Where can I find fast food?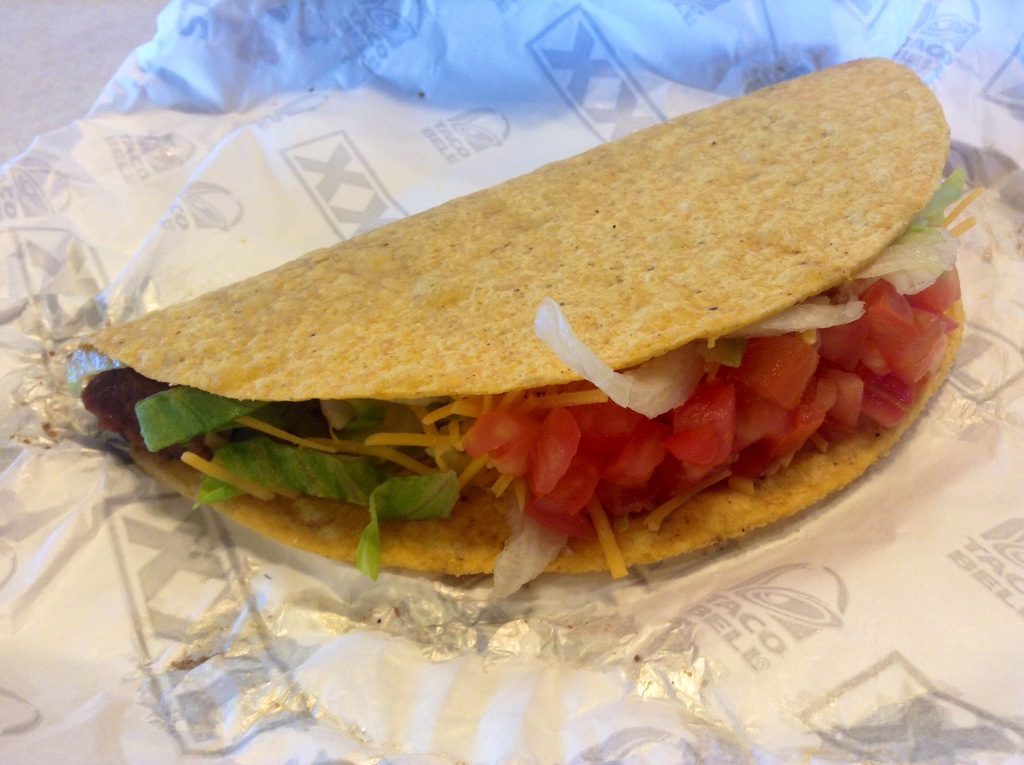
You can find it at {"x1": 64, "y1": 50, "x2": 990, "y2": 584}.
